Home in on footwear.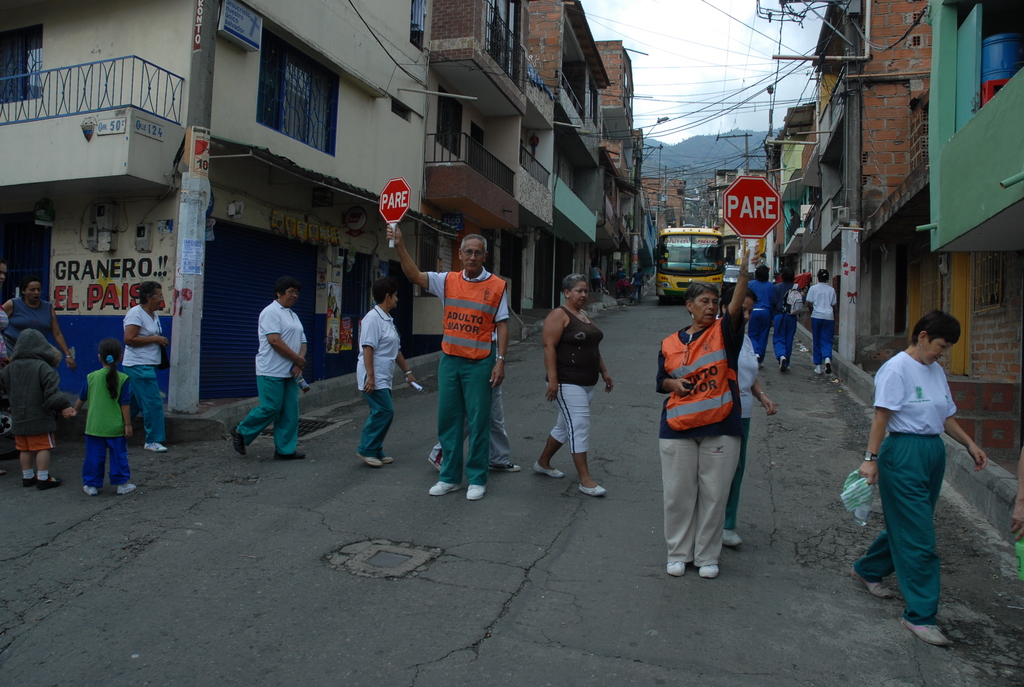
Homed in at 852,566,895,601.
